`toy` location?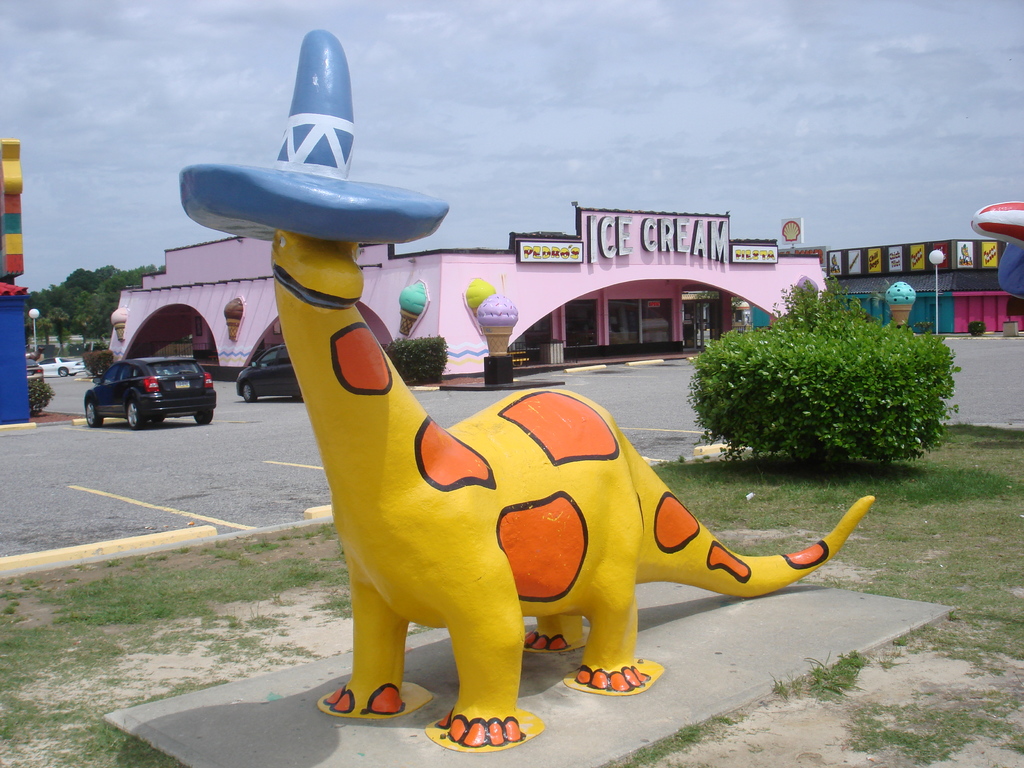
<box>163,32,883,739</box>
